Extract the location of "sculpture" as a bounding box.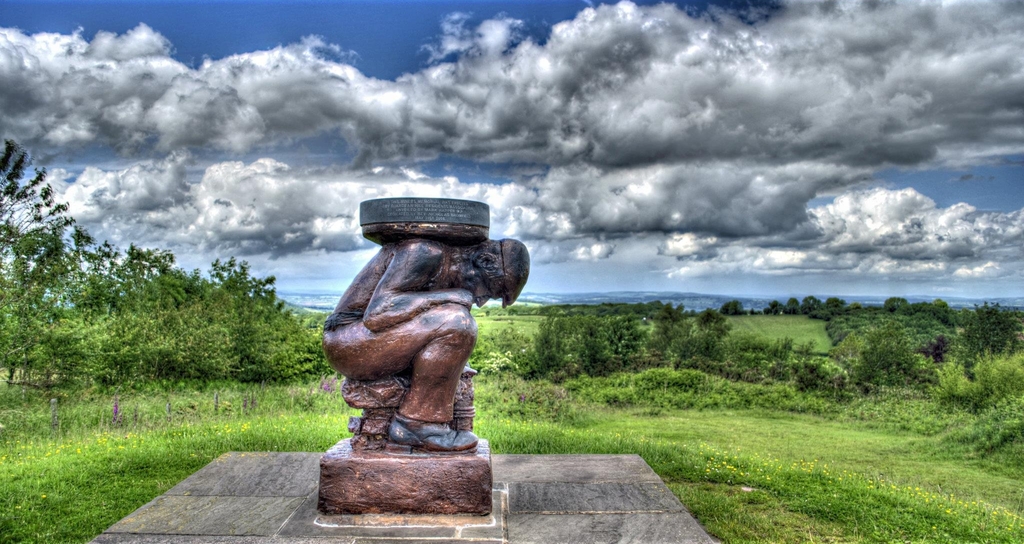
(x1=317, y1=186, x2=519, y2=449).
